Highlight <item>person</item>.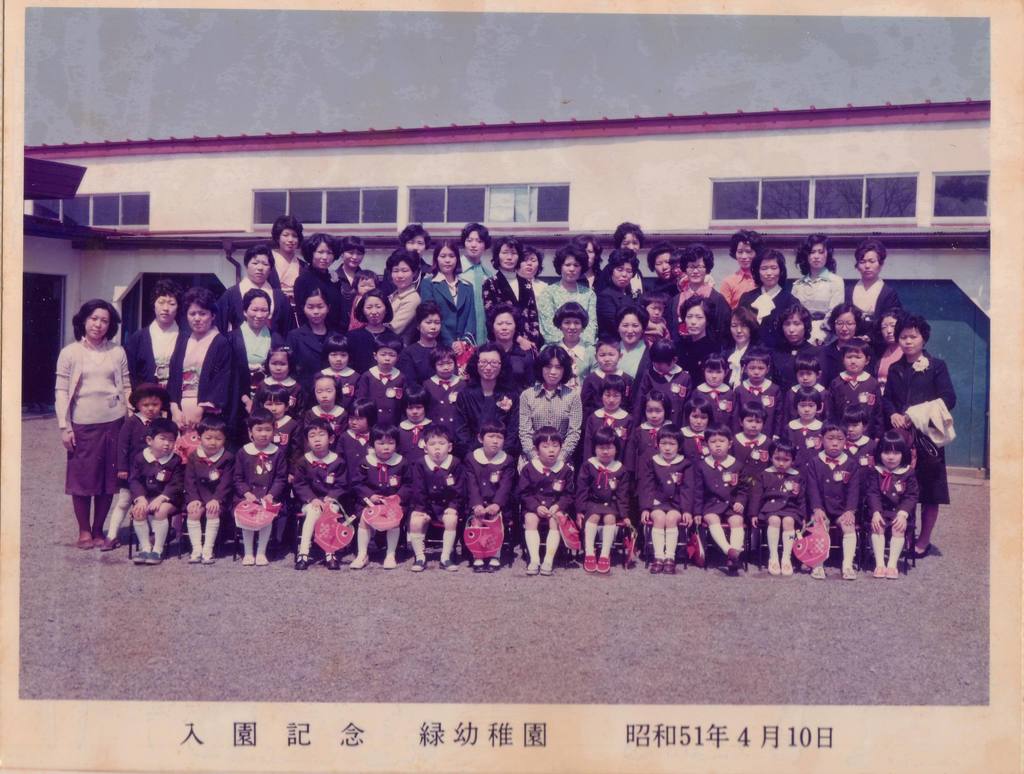
Highlighted region: x1=339, y1=267, x2=390, y2=312.
